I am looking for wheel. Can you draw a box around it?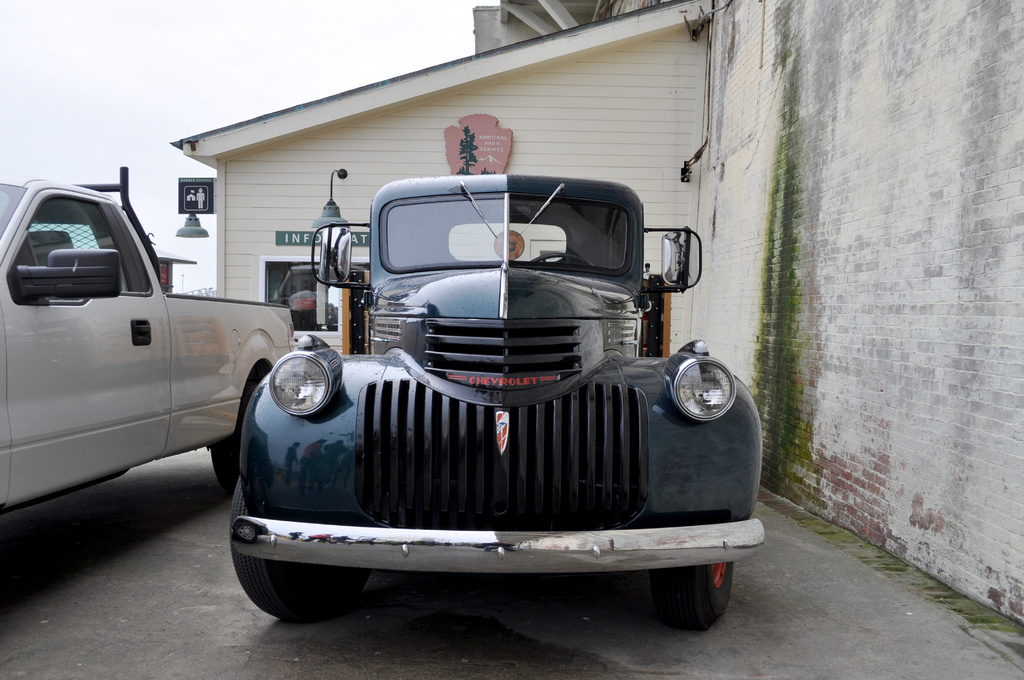
Sure, the bounding box is [232, 553, 340, 620].
